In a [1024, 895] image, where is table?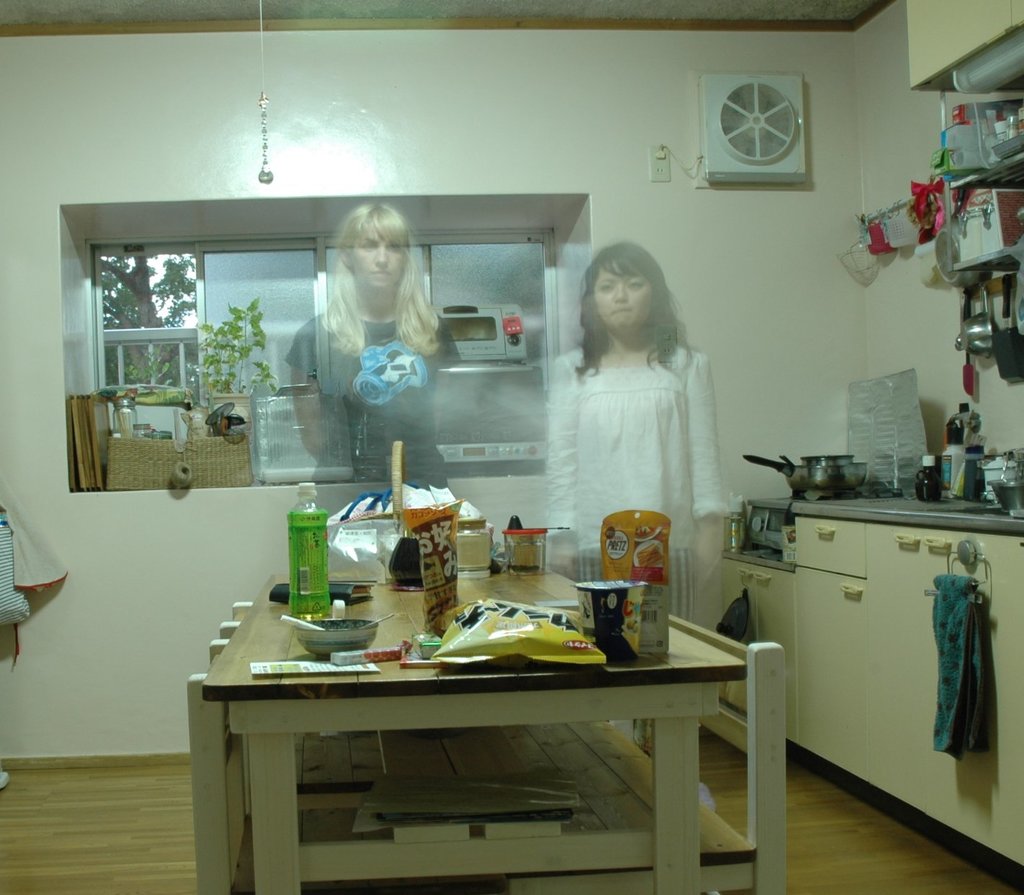
174 590 791 881.
